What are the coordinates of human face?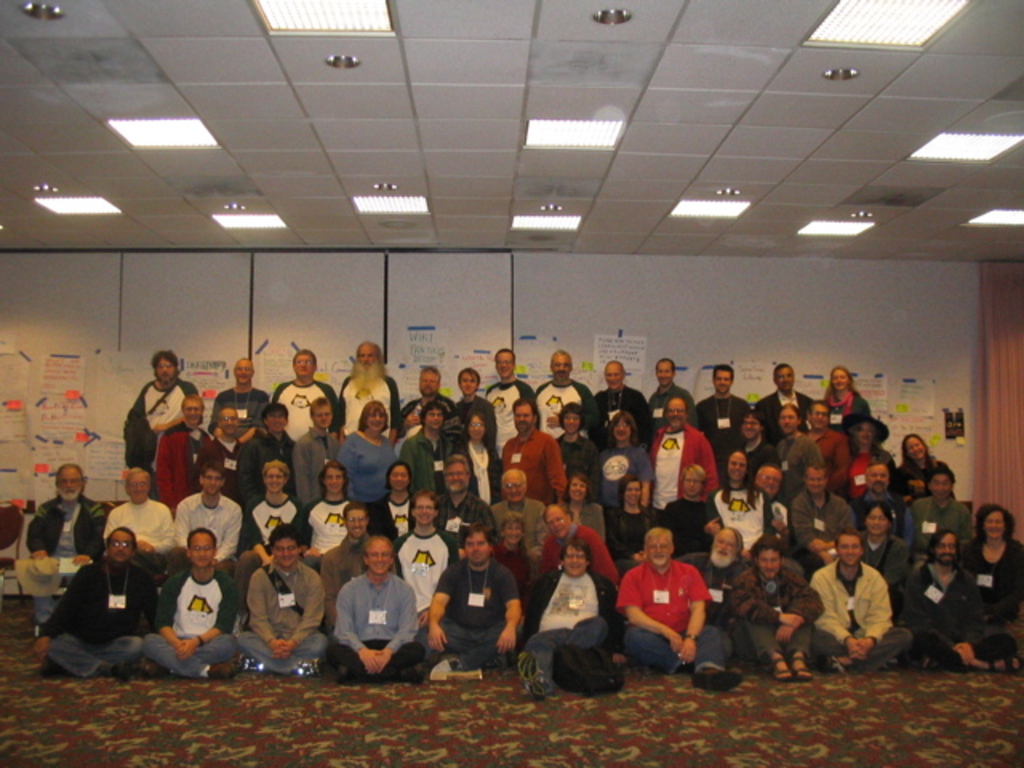
(left=106, top=530, right=133, bottom=560).
